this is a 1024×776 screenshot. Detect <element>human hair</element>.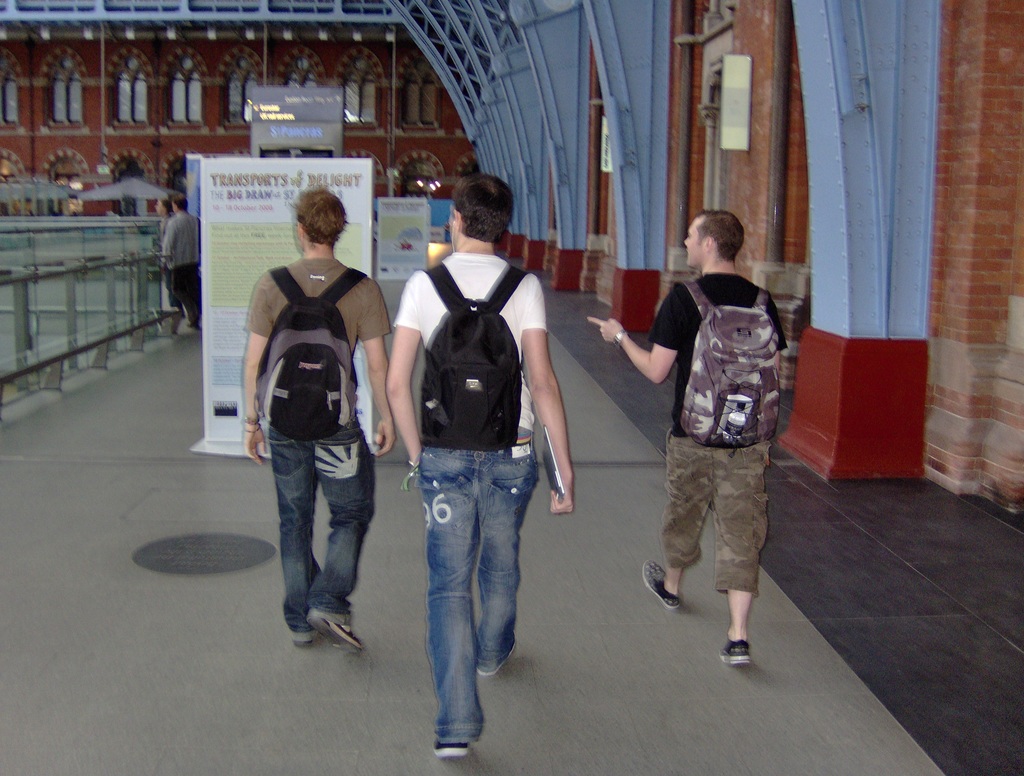
[left=448, top=171, right=515, bottom=255].
